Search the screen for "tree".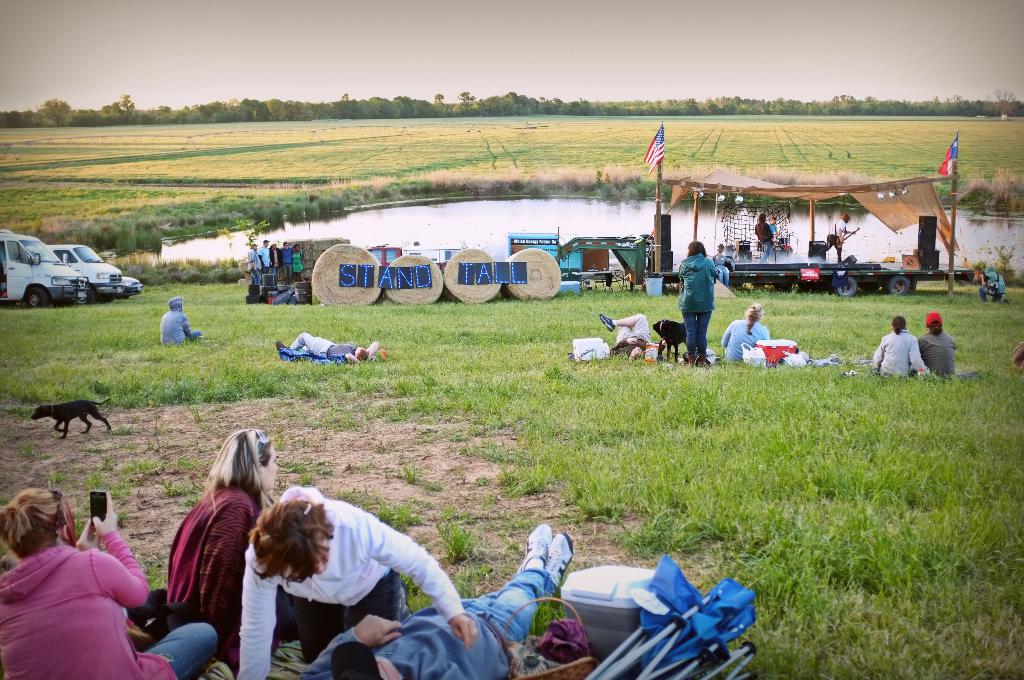
Found at region(986, 90, 1015, 122).
